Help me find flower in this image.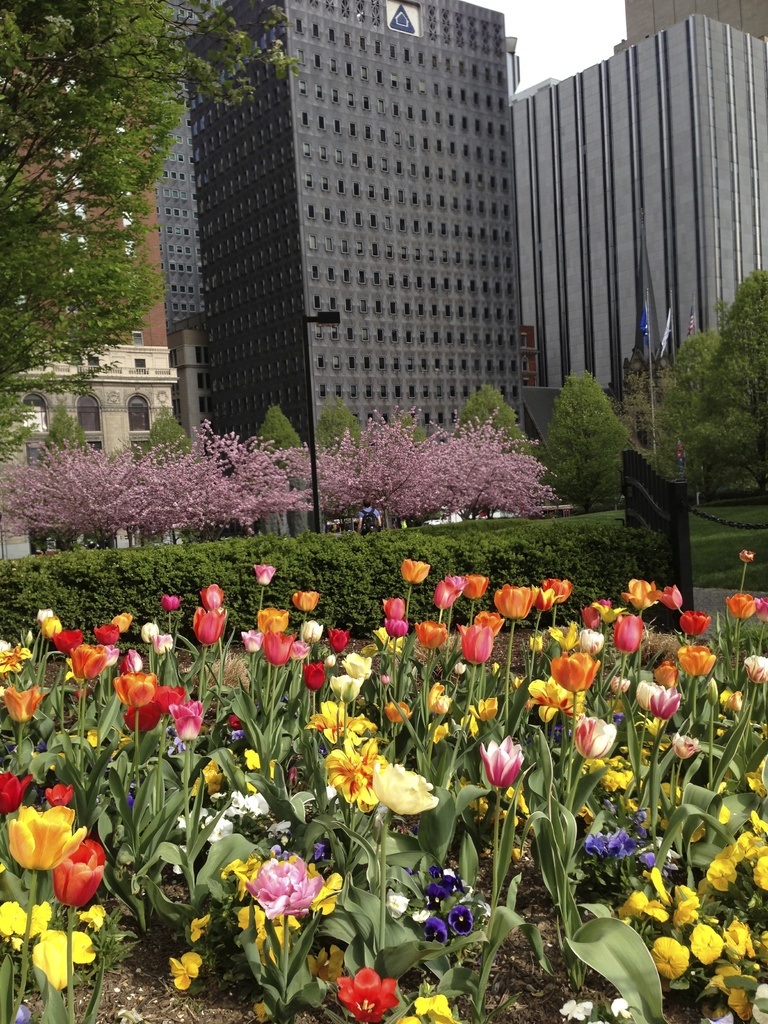
Found it: (left=718, top=691, right=748, bottom=717).
